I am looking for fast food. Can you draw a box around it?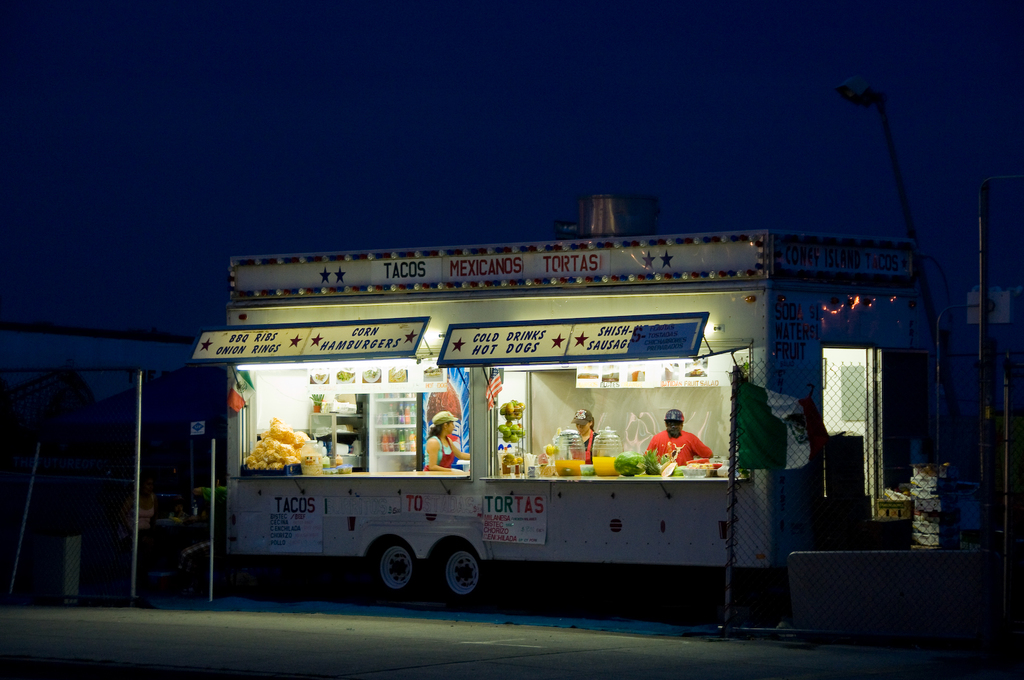
Sure, the bounding box is (238,415,306,472).
